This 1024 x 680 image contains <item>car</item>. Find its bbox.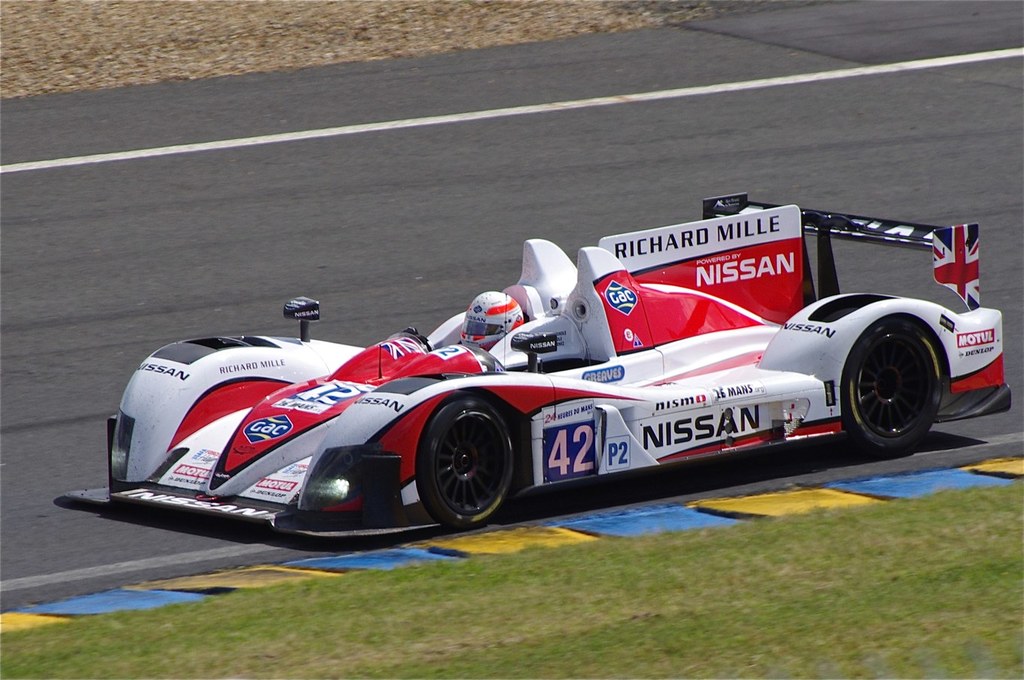
x1=57, y1=192, x2=1015, y2=548.
